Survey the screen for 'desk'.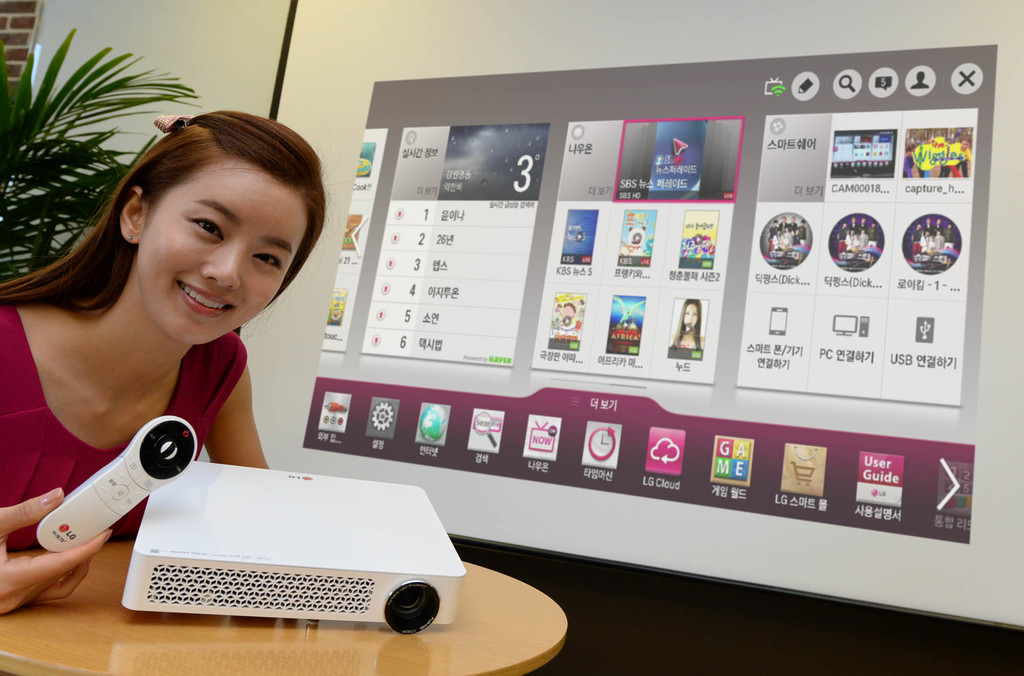
Survey found: box(0, 540, 566, 675).
